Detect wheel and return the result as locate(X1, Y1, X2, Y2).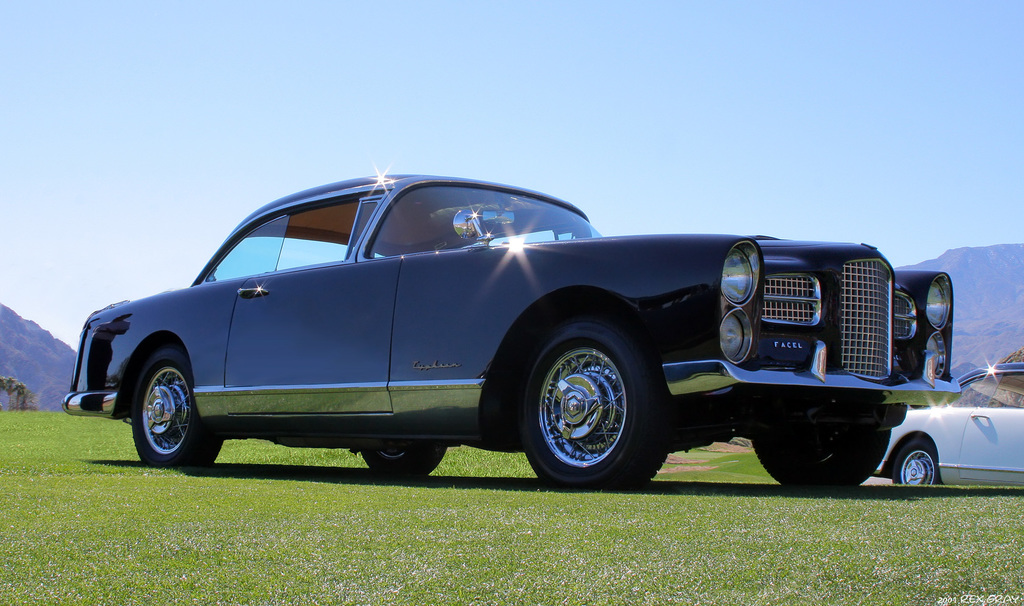
locate(531, 312, 656, 491).
